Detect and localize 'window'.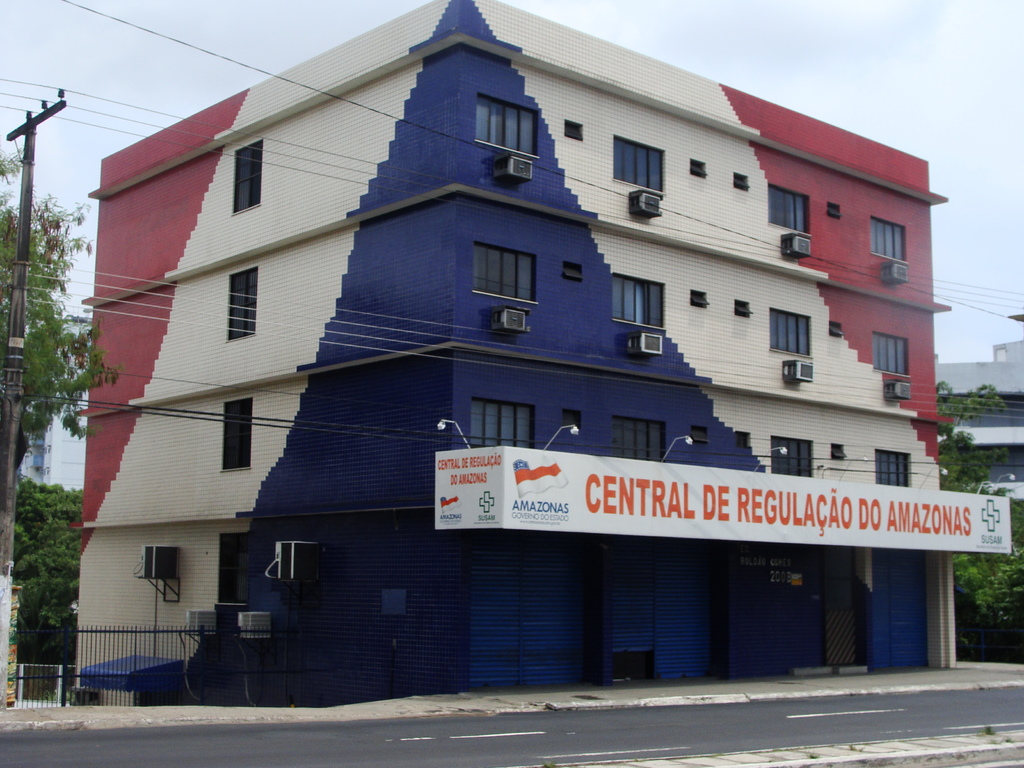
Localized at 771 435 813 477.
